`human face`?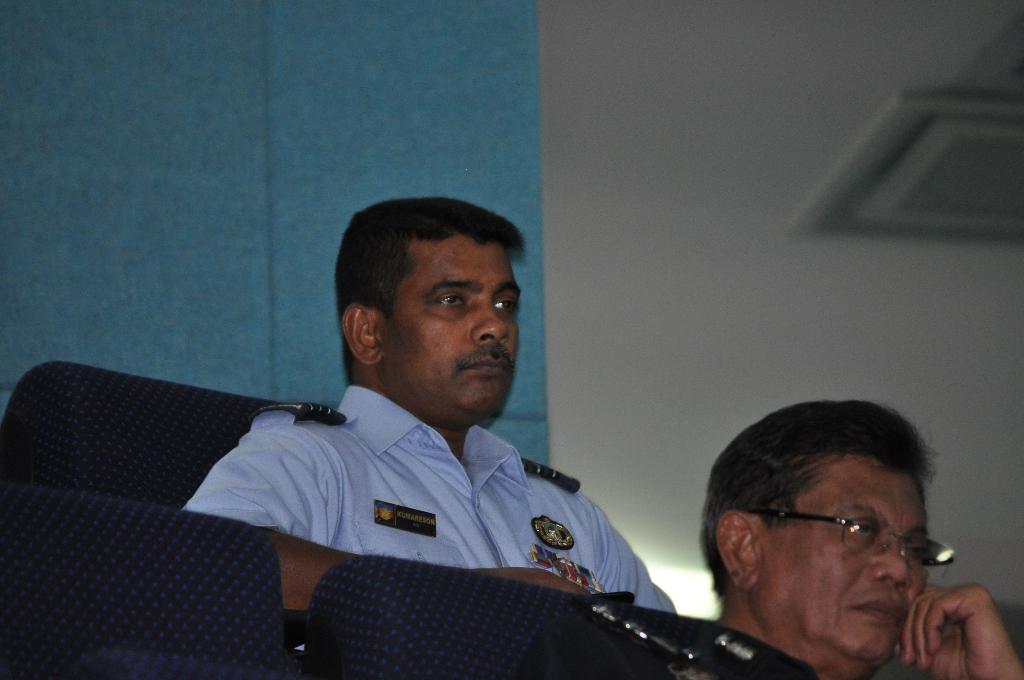
locate(761, 452, 930, 660)
